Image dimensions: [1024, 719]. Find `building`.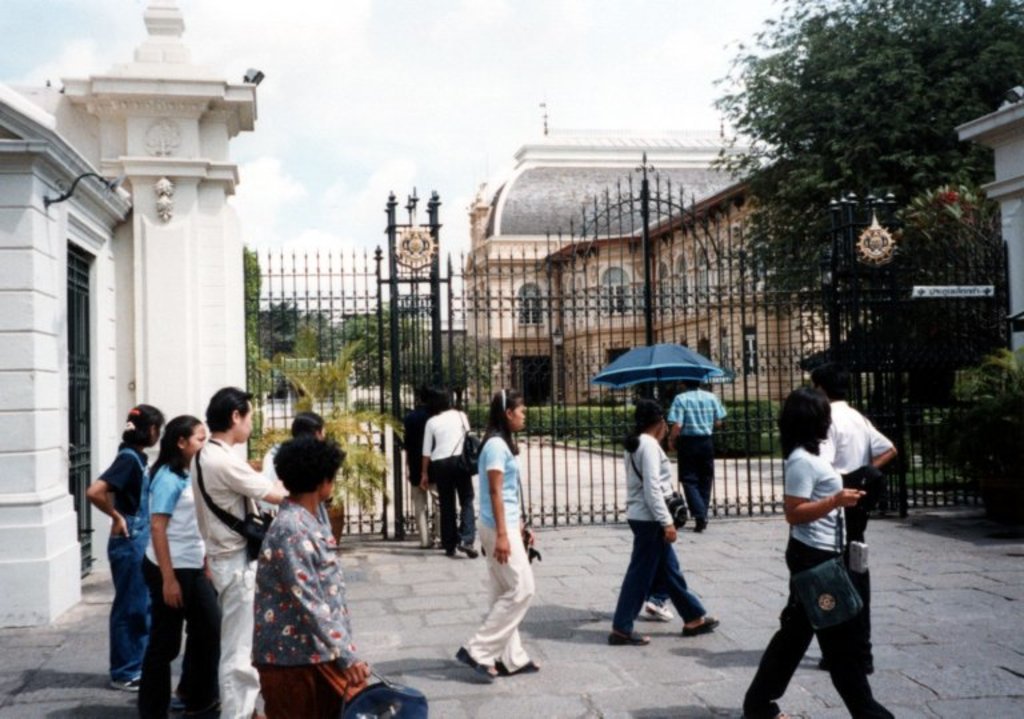
[x1=464, y1=95, x2=845, y2=407].
